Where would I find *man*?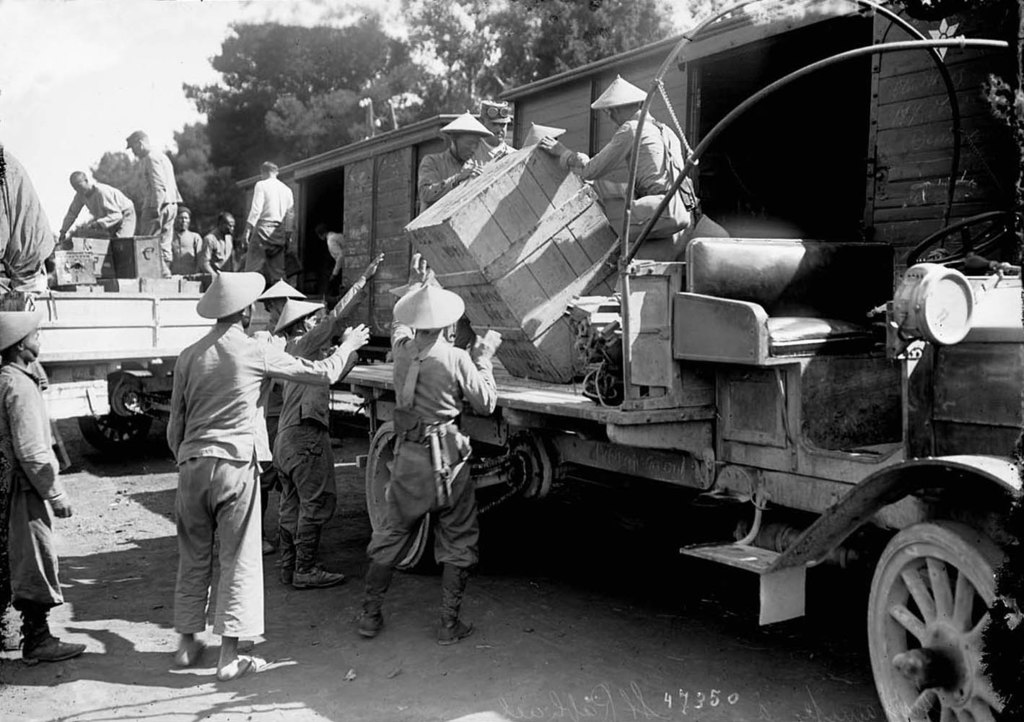
At (242, 161, 297, 297).
